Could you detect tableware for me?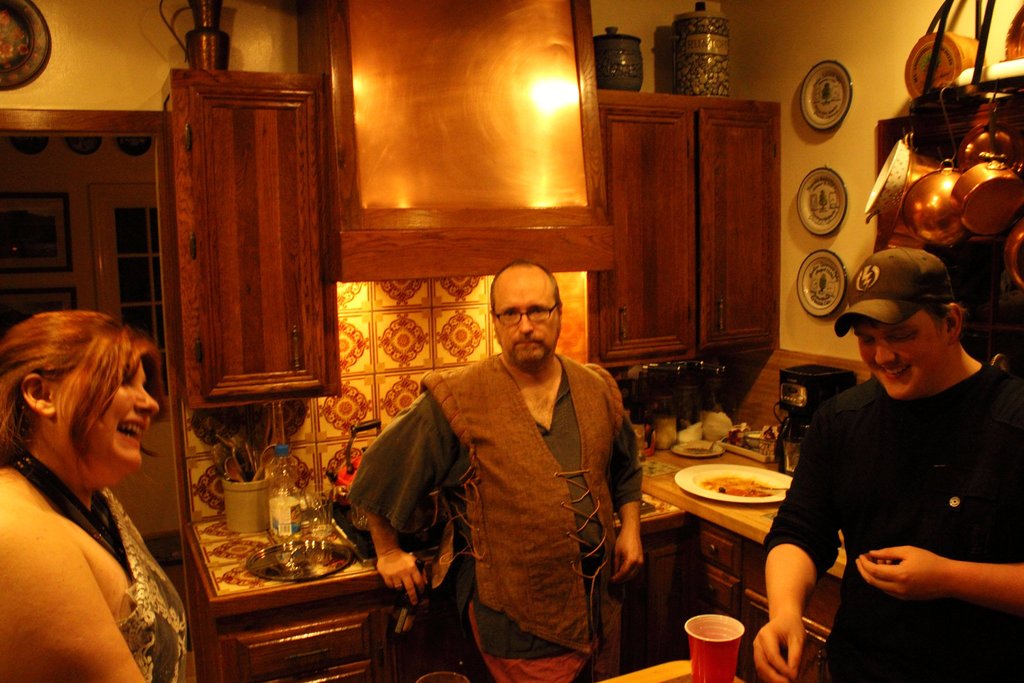
Detection result: <region>687, 618, 743, 682</region>.
